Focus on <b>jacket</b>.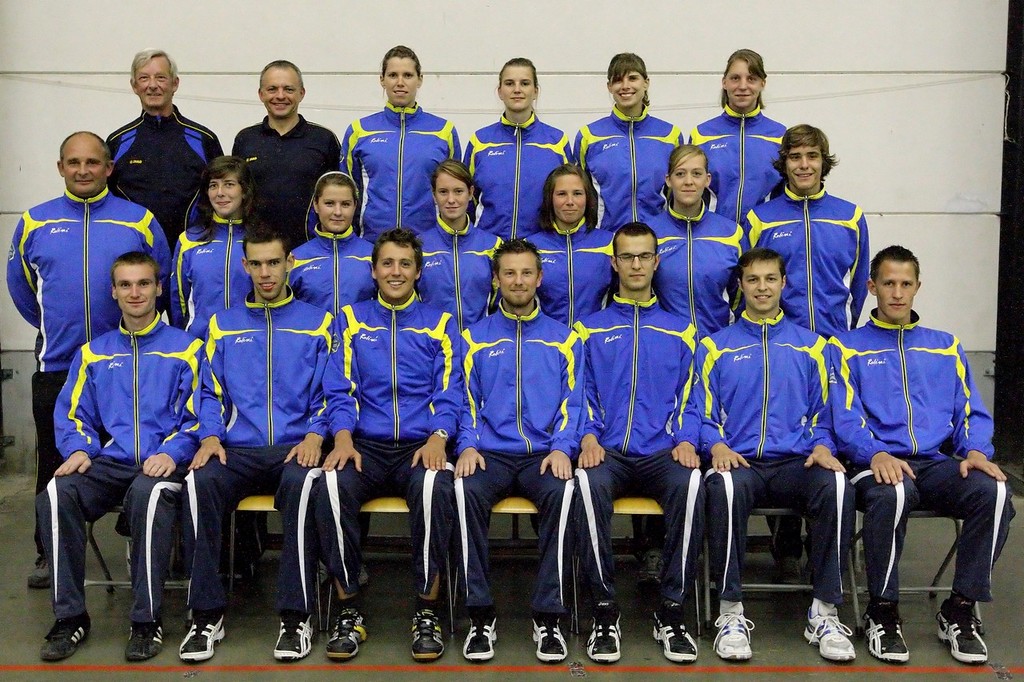
Focused at <region>515, 214, 624, 325</region>.
